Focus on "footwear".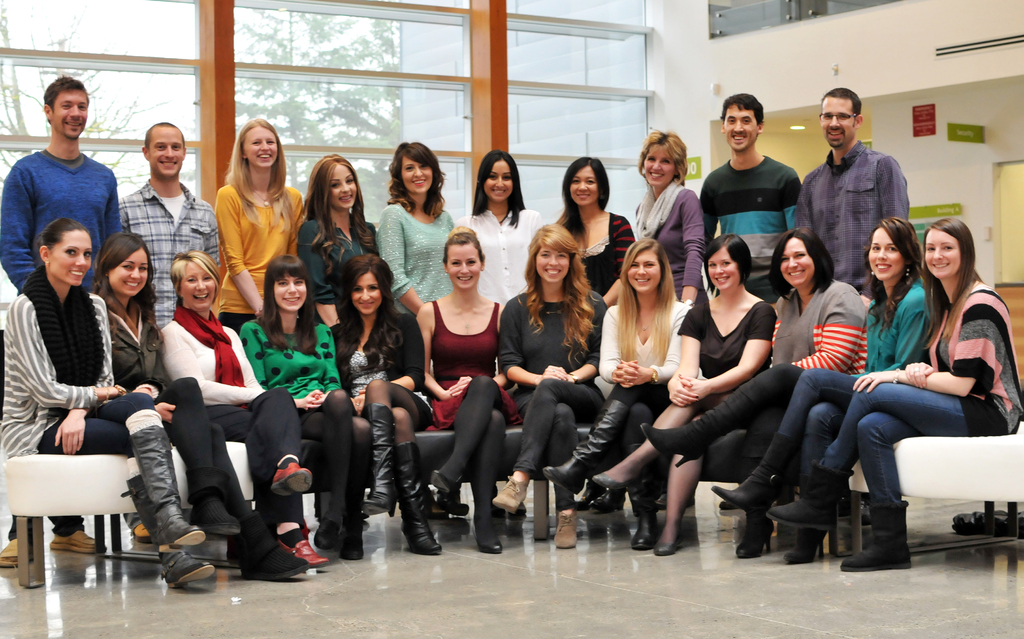
Focused at {"x1": 458, "y1": 522, "x2": 508, "y2": 559}.
